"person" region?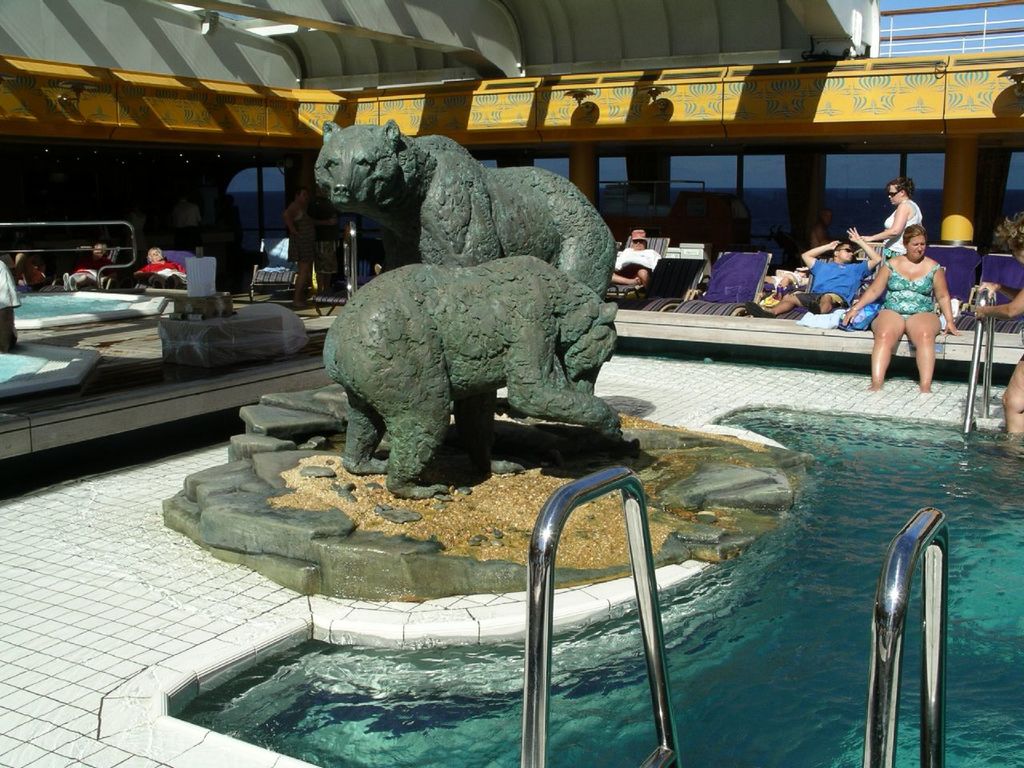
(842, 223, 966, 390)
